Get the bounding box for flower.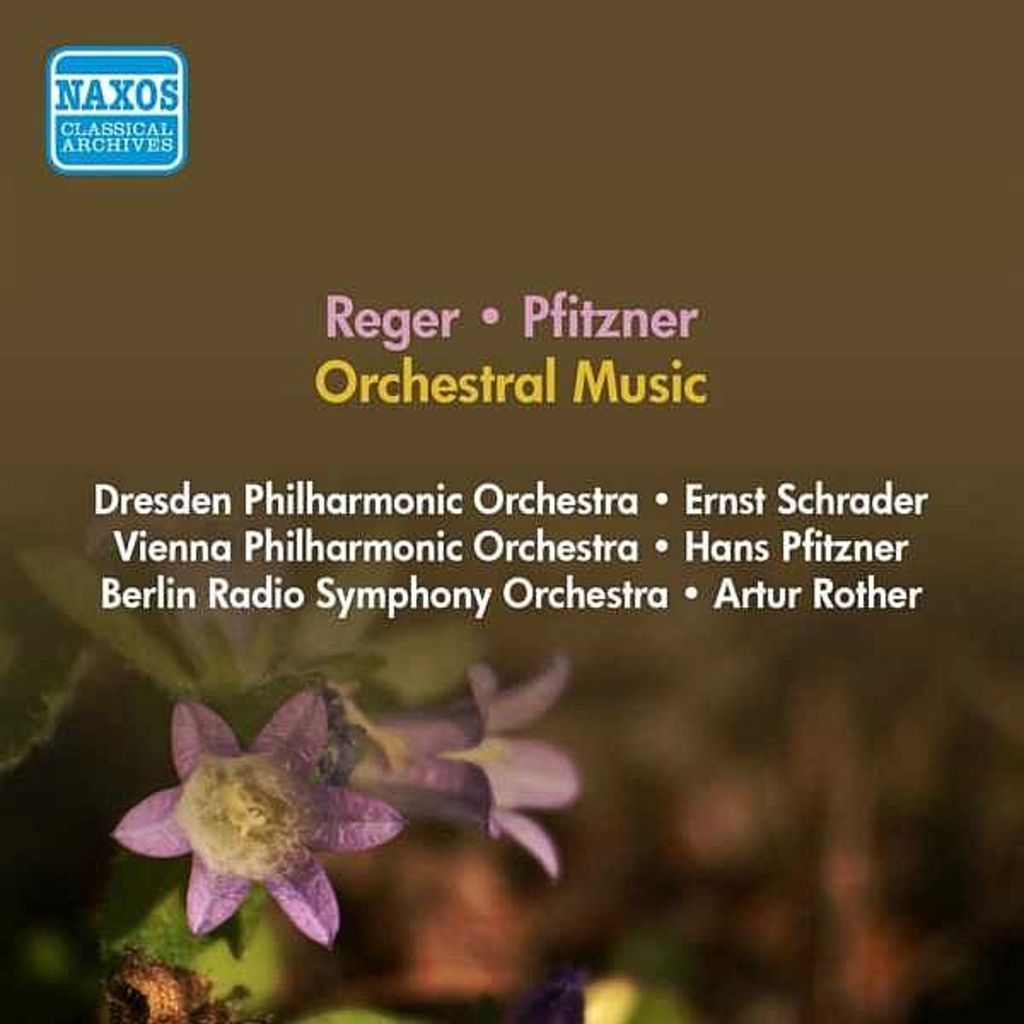
[338, 654, 585, 877].
